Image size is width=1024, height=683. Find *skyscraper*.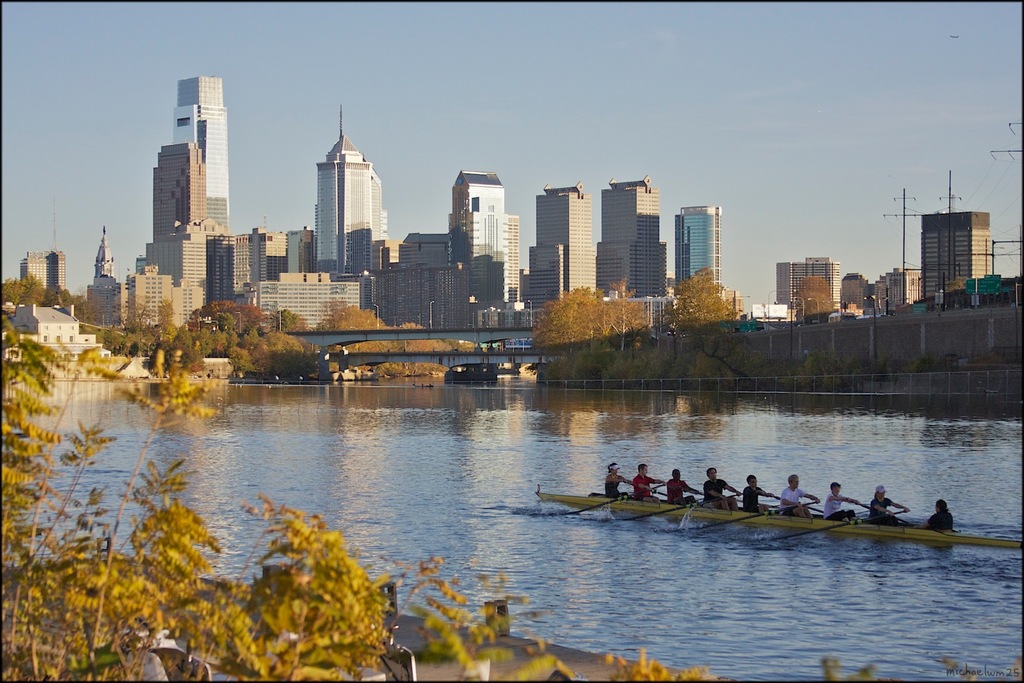
left=449, top=172, right=506, bottom=306.
